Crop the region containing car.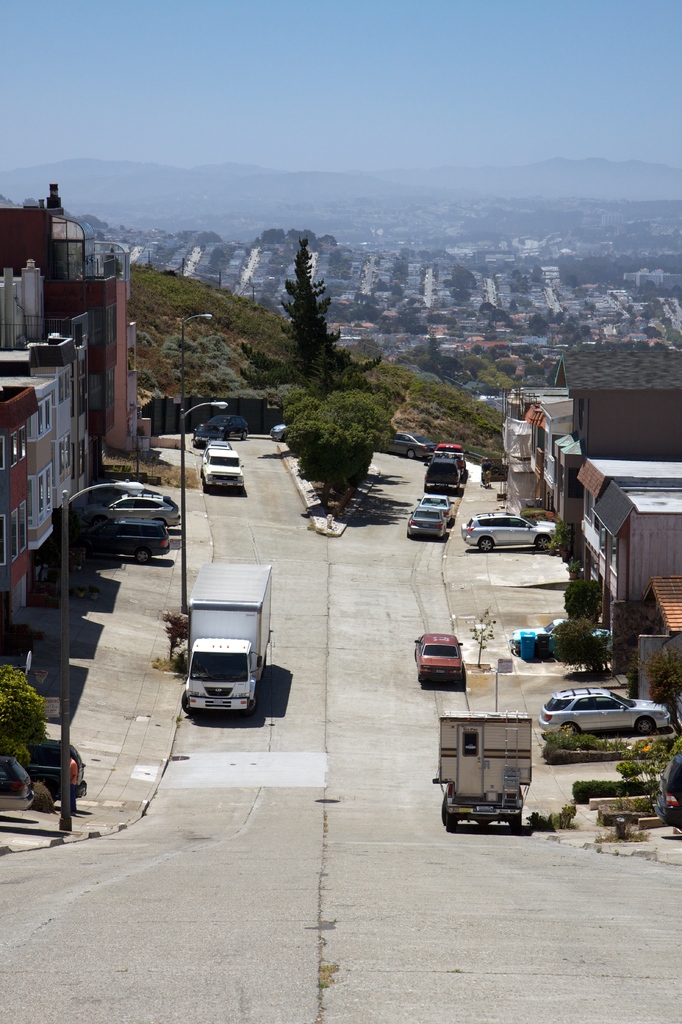
Crop region: bbox=[202, 417, 237, 447].
